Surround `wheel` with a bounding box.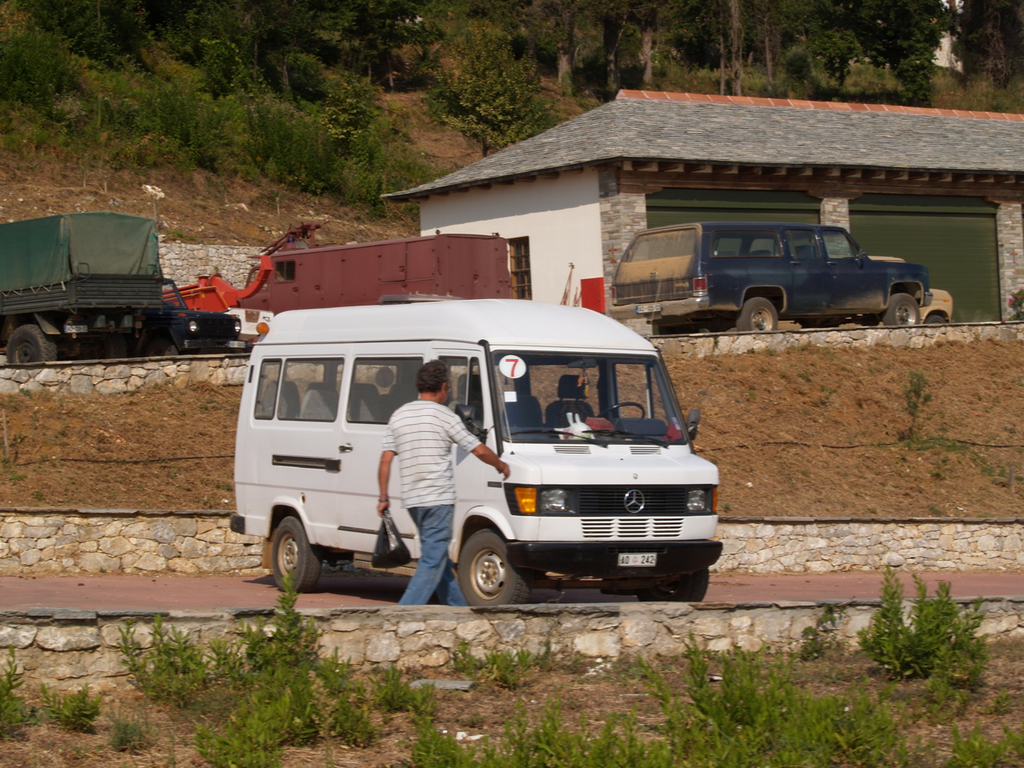
(450, 533, 526, 610).
